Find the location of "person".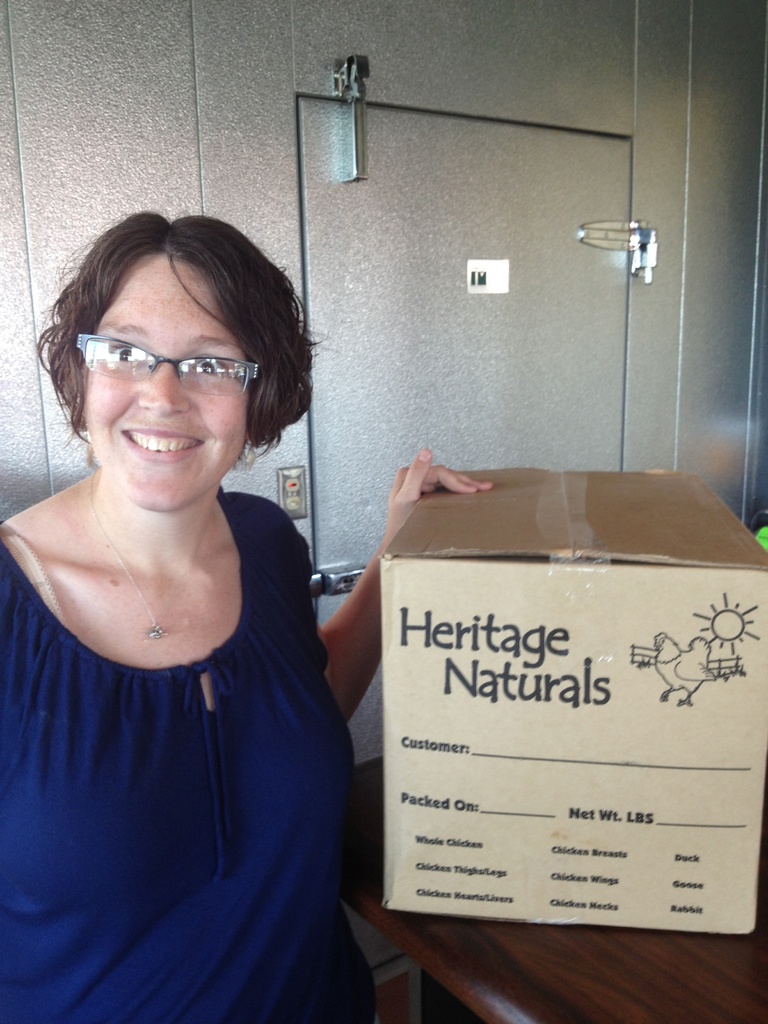
Location: <region>0, 170, 376, 1014</region>.
